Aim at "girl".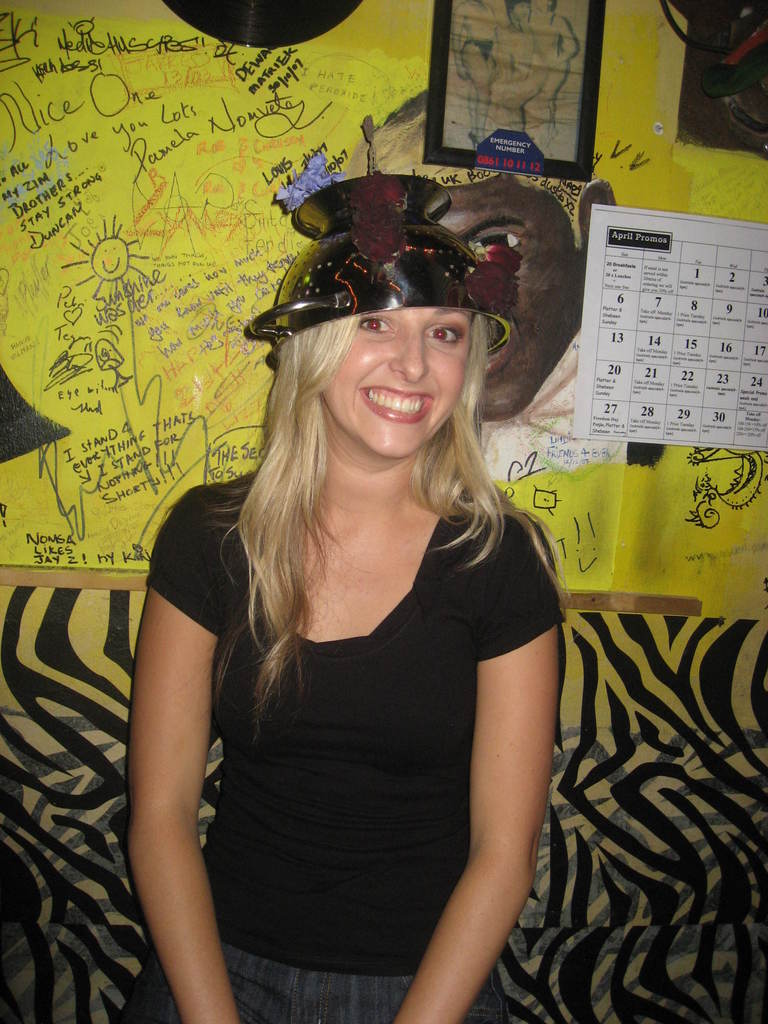
Aimed at Rect(131, 180, 563, 1023).
